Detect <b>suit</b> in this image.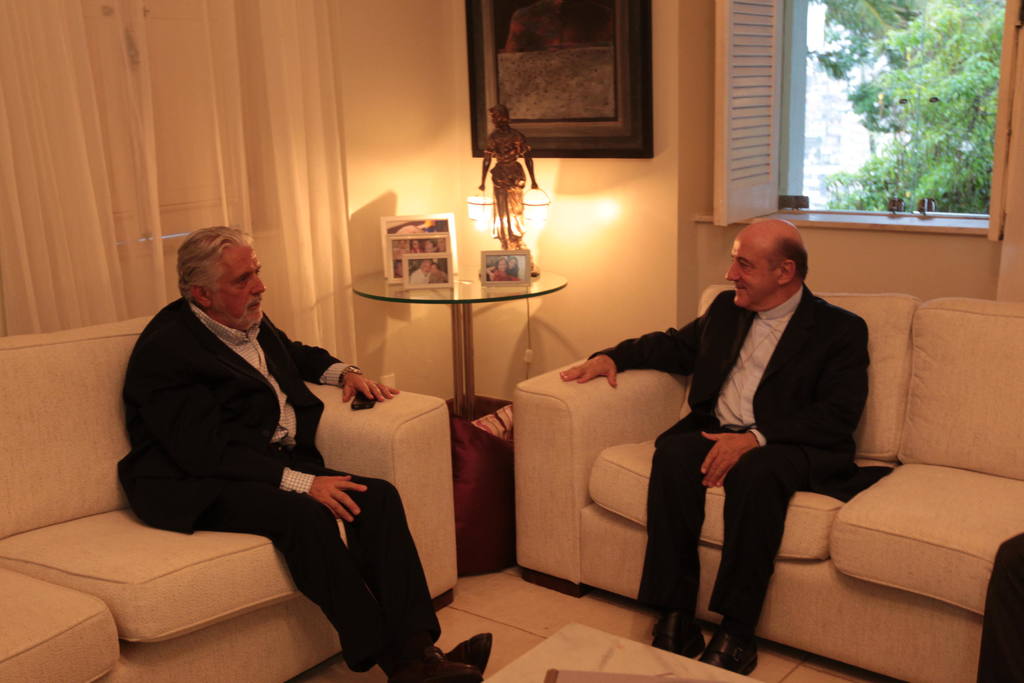
Detection: bbox(578, 222, 890, 649).
